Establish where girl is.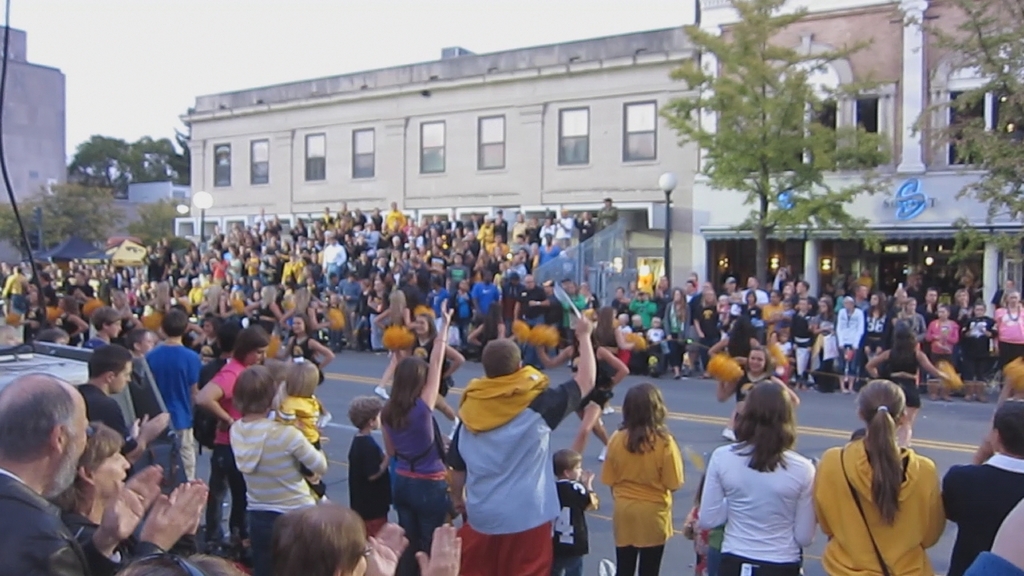
Established at <bbox>926, 301, 955, 401</bbox>.
